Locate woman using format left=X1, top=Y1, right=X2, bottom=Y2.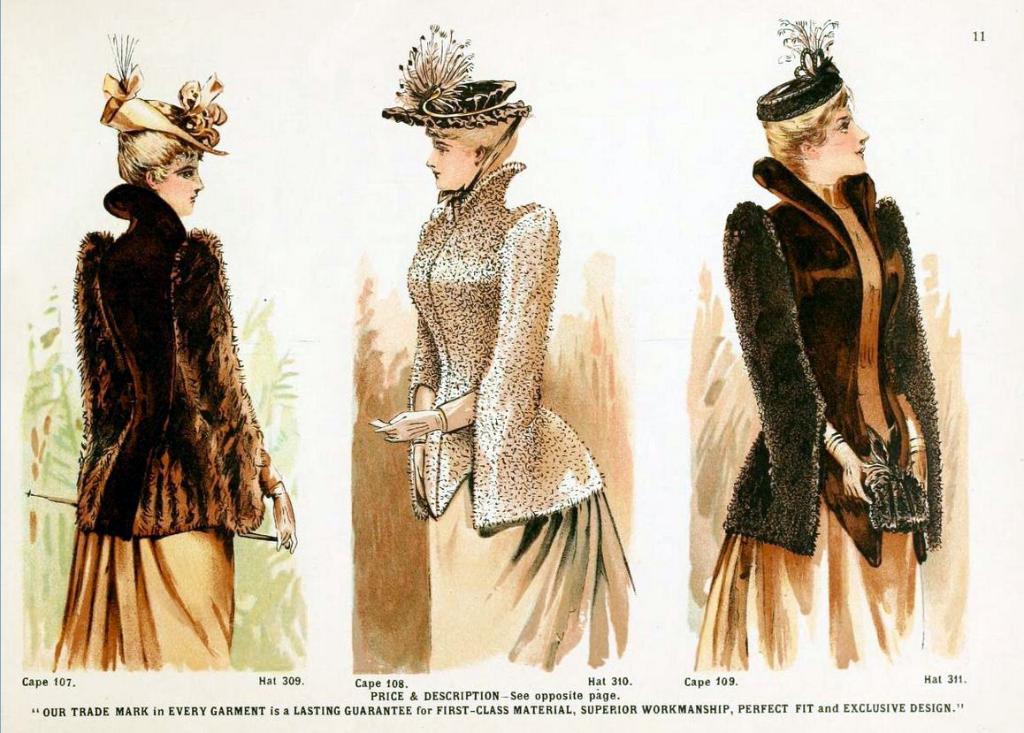
left=708, top=1, right=928, bottom=660.
